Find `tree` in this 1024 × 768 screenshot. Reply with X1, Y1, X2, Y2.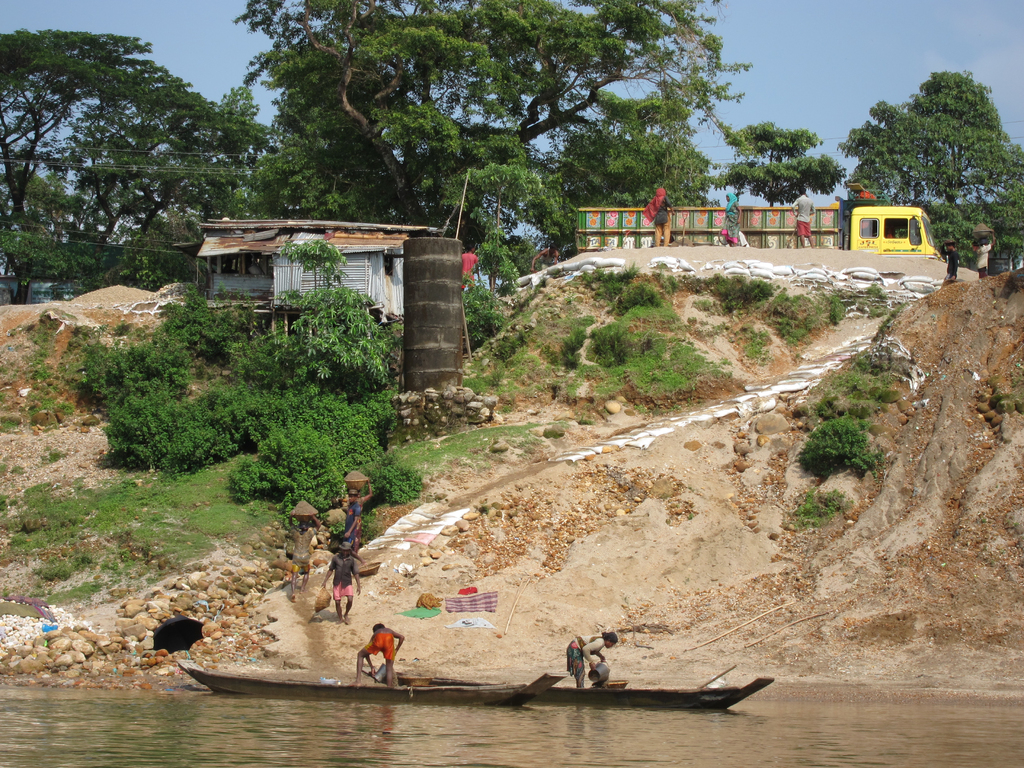
1, 245, 70, 319.
